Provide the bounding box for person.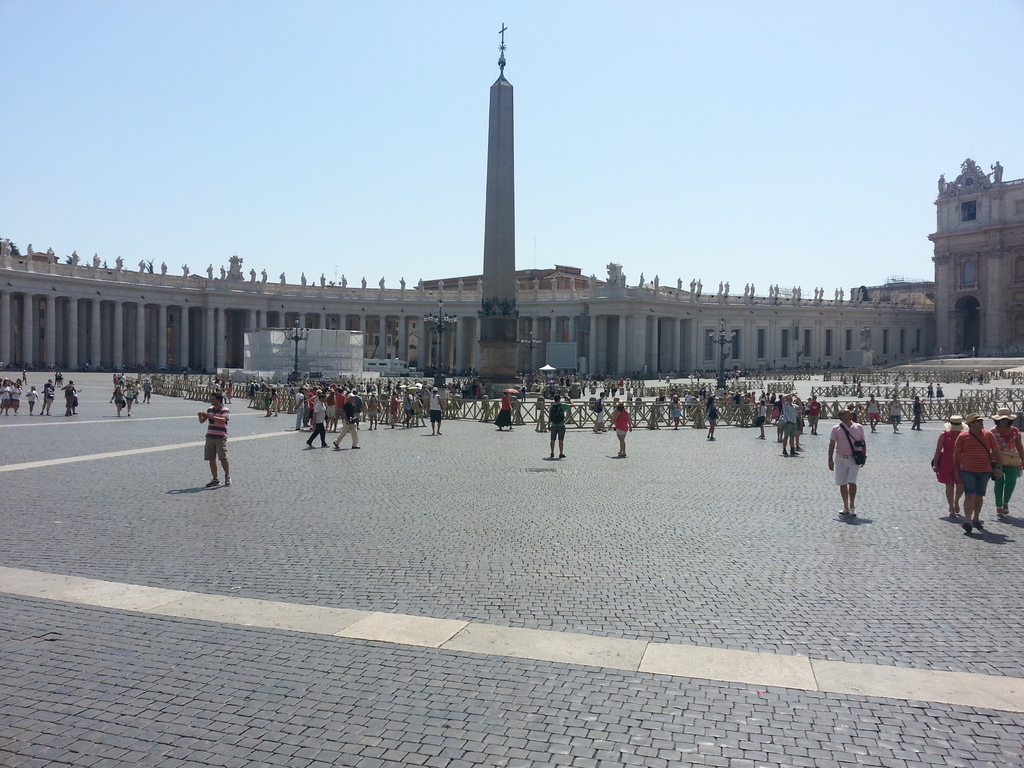
bbox=[500, 390, 515, 432].
